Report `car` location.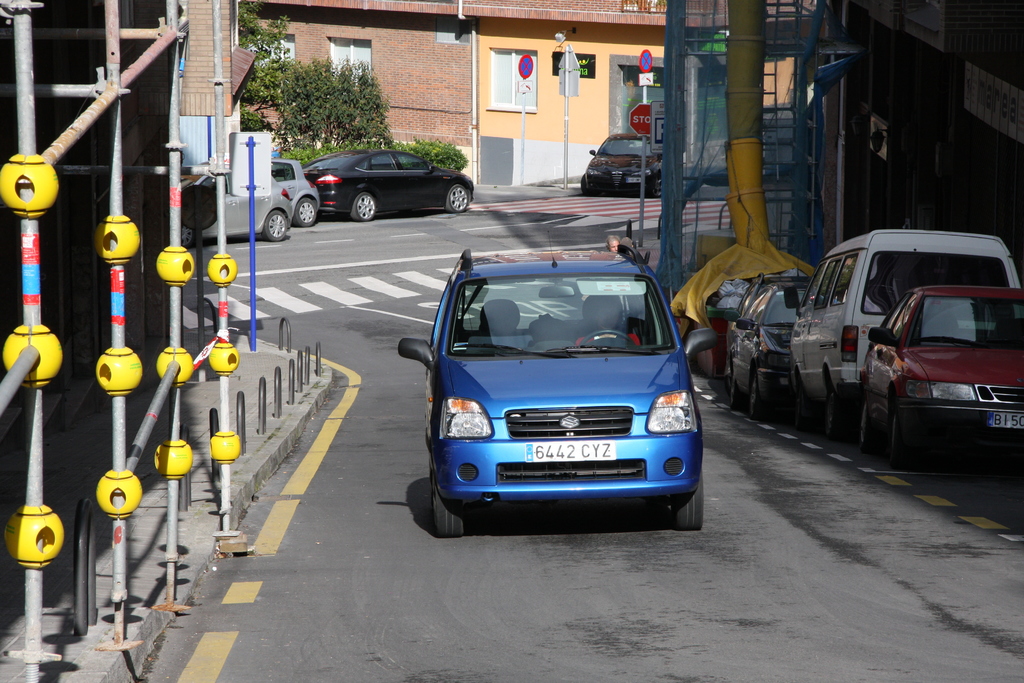
Report: (581,131,662,198).
